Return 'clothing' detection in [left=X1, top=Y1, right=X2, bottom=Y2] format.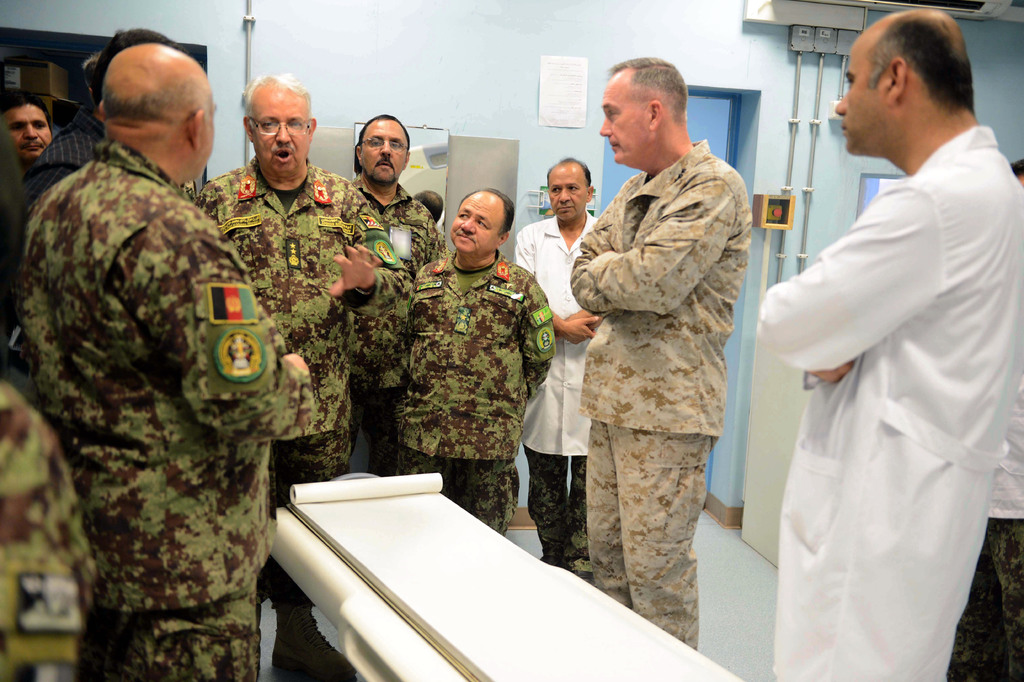
[left=194, top=152, right=406, bottom=608].
